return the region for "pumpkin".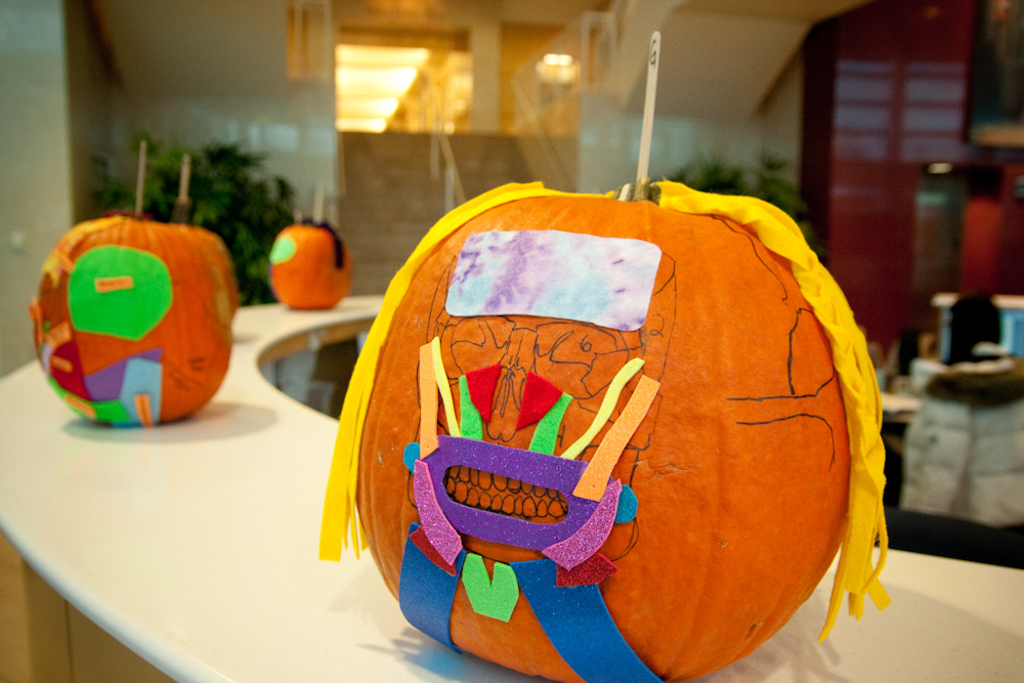
[left=267, top=217, right=364, bottom=307].
